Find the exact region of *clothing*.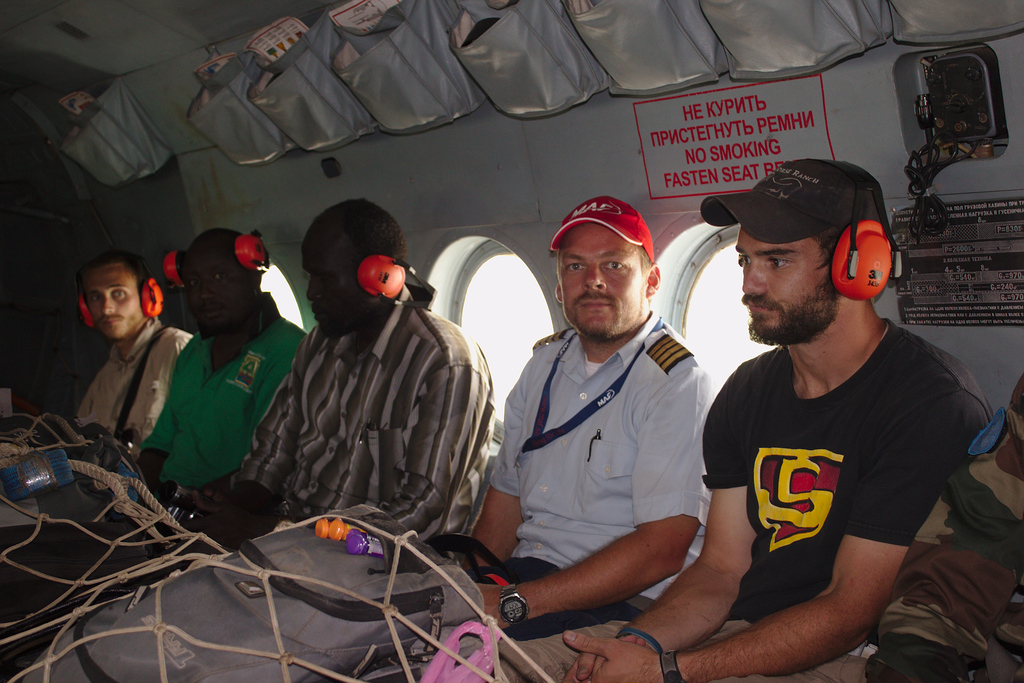
Exact region: (232,288,492,562).
